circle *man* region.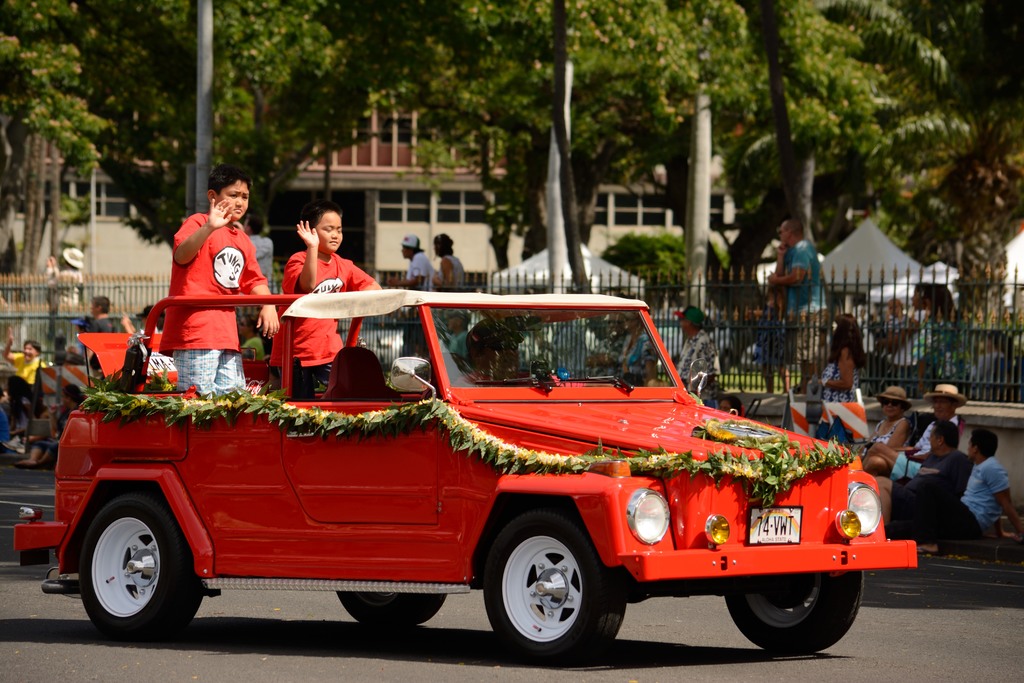
Region: {"left": 427, "top": 233, "right": 467, "bottom": 300}.
